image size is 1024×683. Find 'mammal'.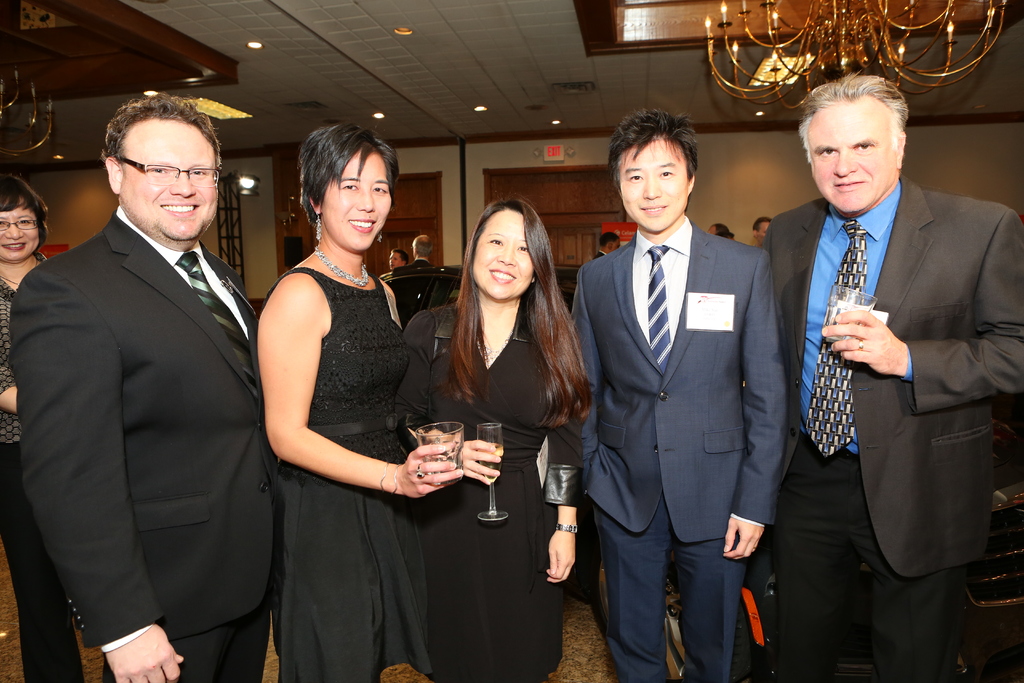
select_region(565, 106, 788, 682).
